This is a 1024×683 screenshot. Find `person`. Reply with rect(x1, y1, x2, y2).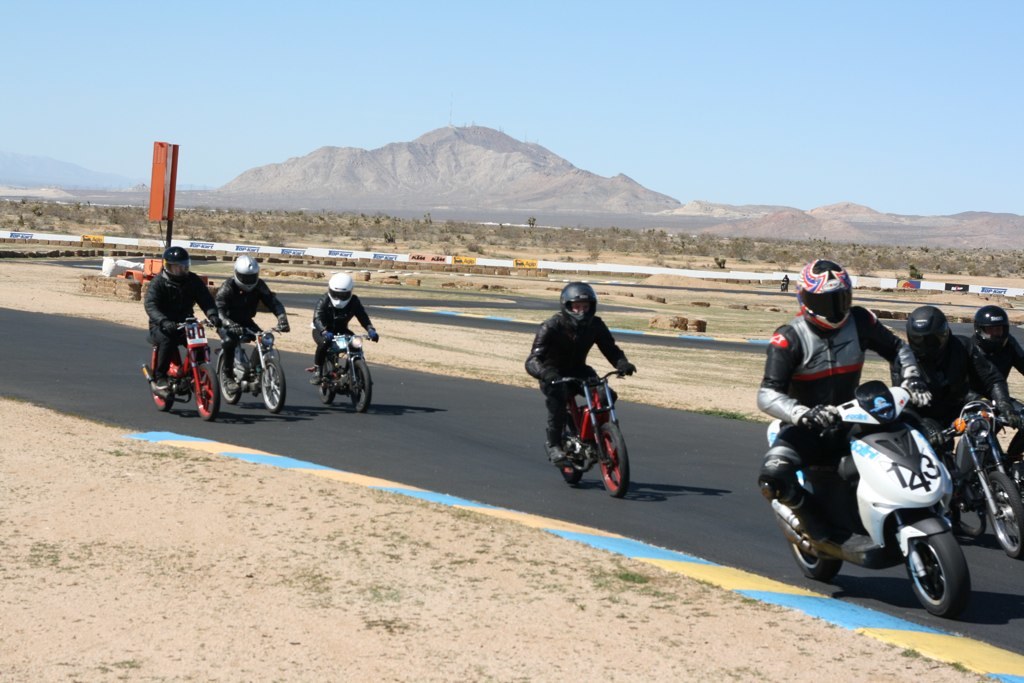
rect(548, 277, 643, 494).
